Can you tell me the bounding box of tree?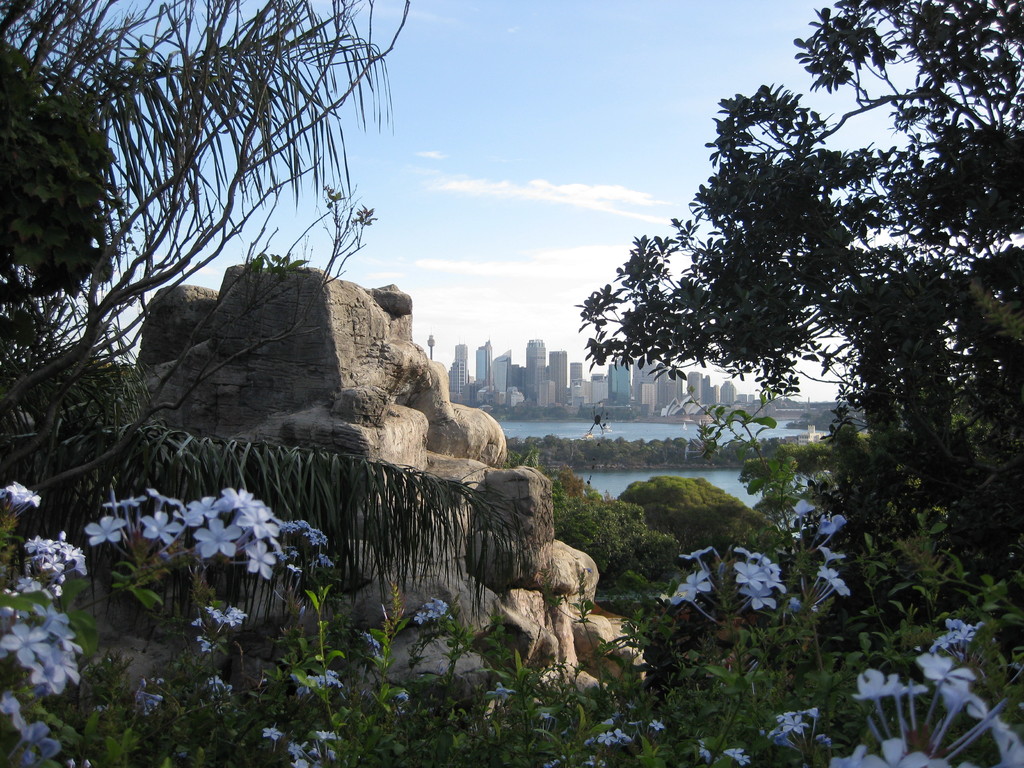
region(584, 38, 975, 518).
